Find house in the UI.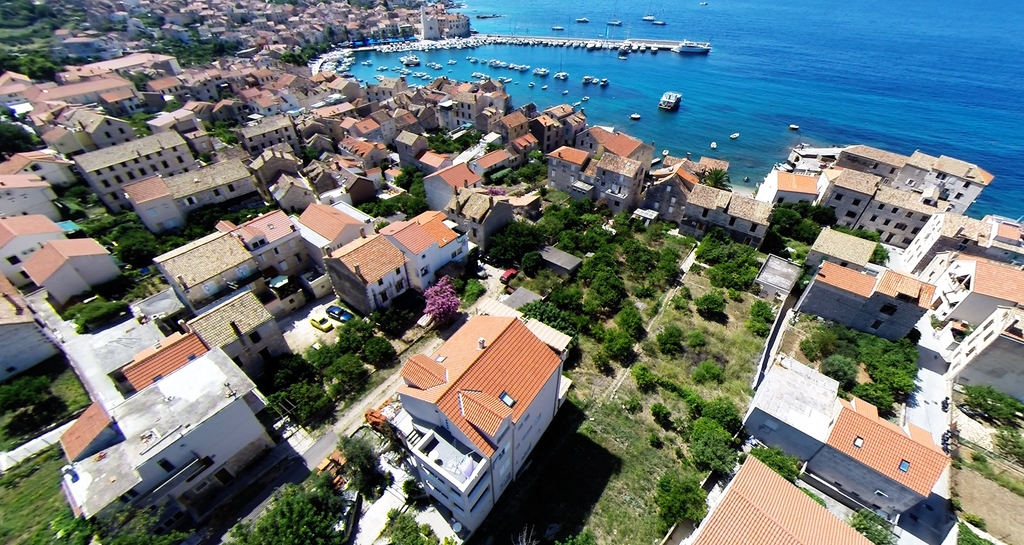
UI element at [1,153,74,186].
